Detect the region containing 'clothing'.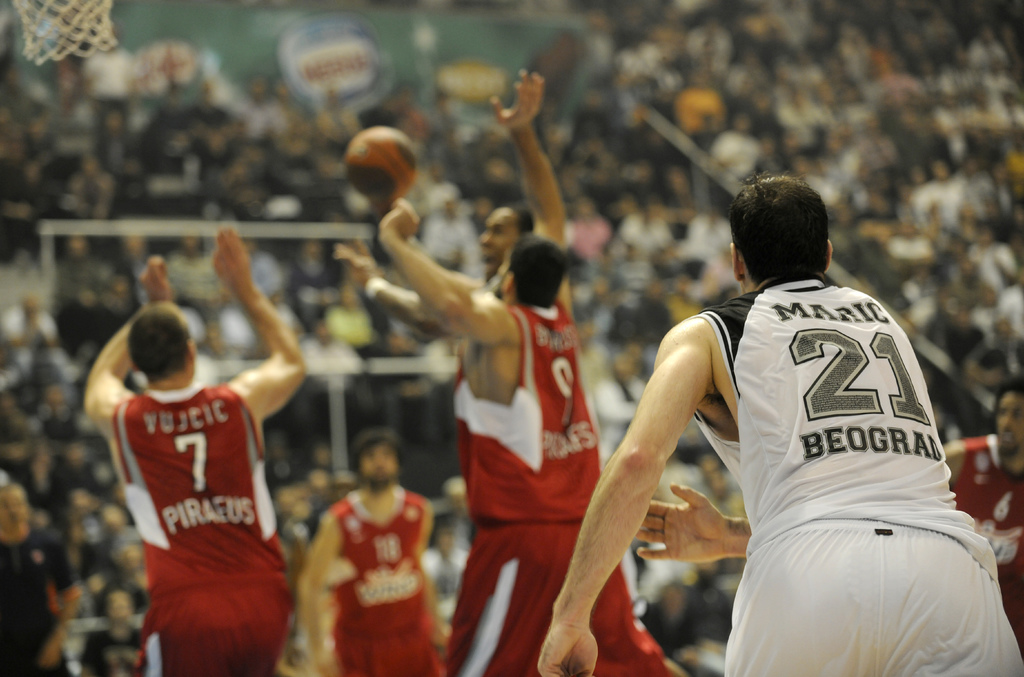
[x1=0, y1=528, x2=79, y2=674].
